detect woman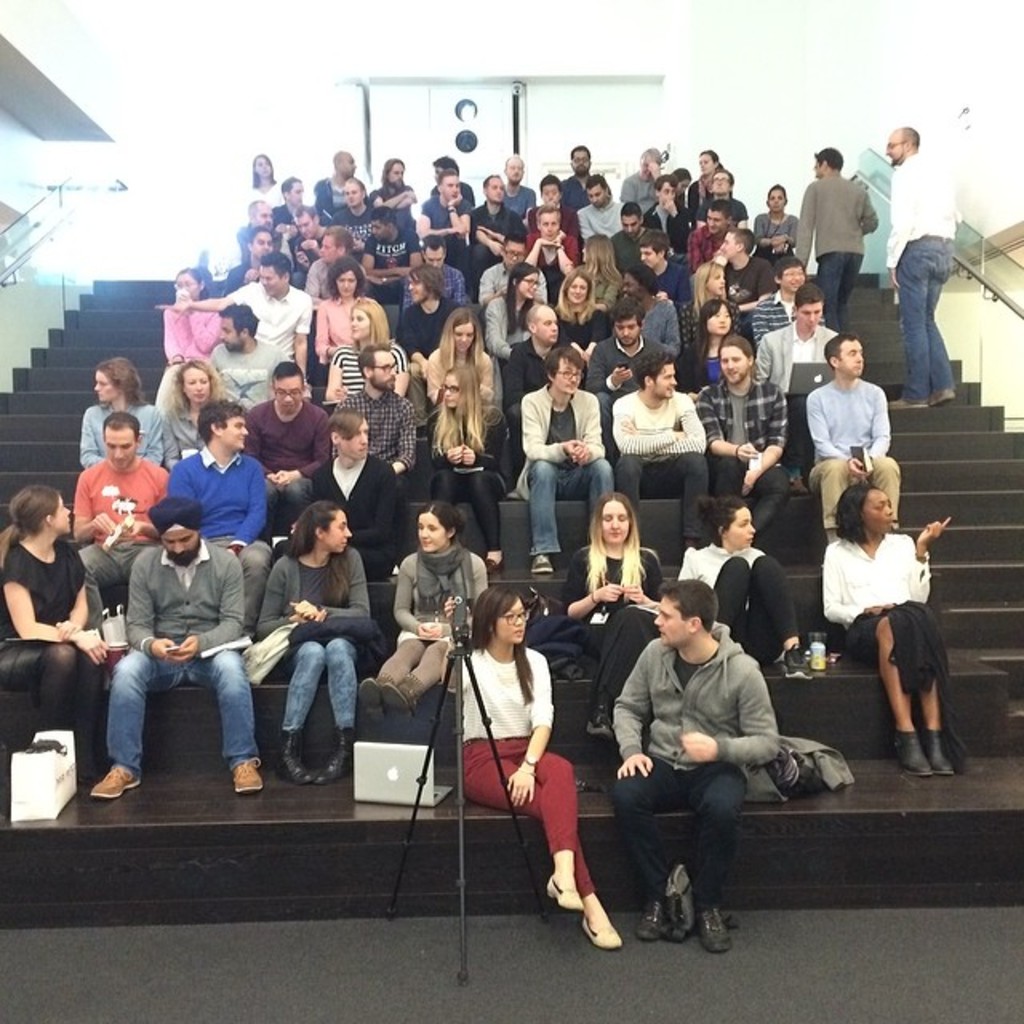
<box>326,299,405,406</box>
